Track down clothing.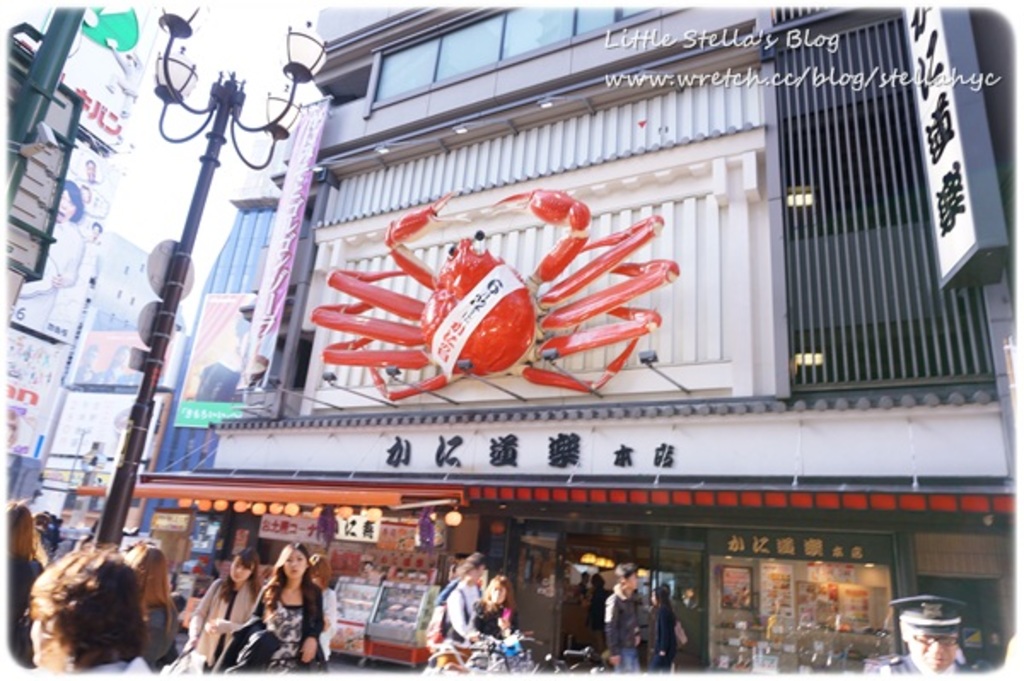
Tracked to bbox=[188, 573, 263, 671].
